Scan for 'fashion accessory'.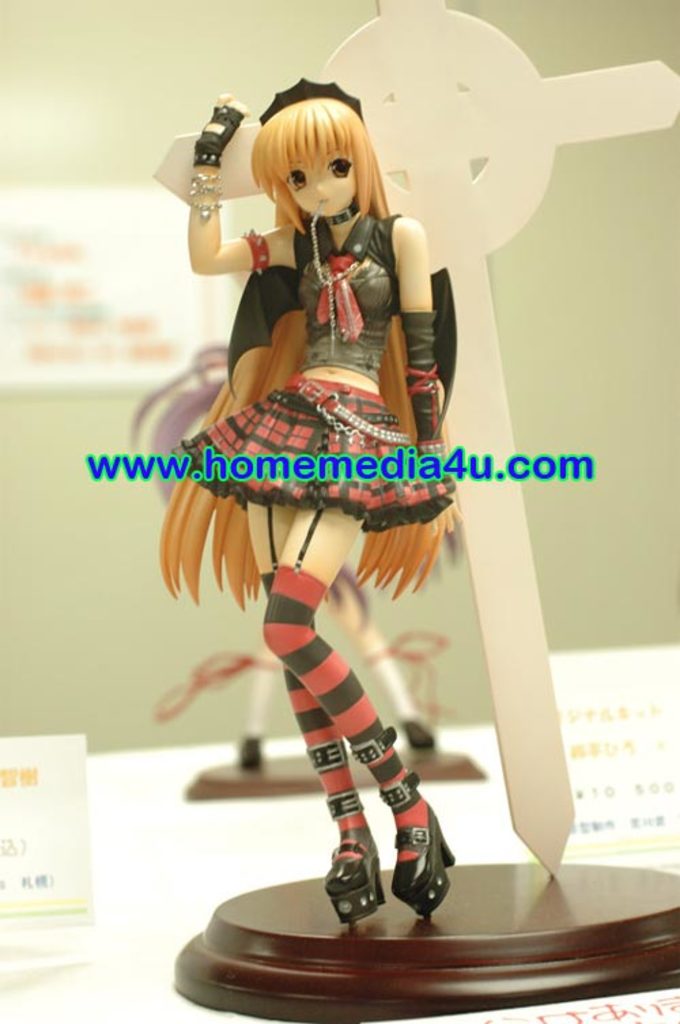
Scan result: left=343, top=713, right=422, bottom=815.
